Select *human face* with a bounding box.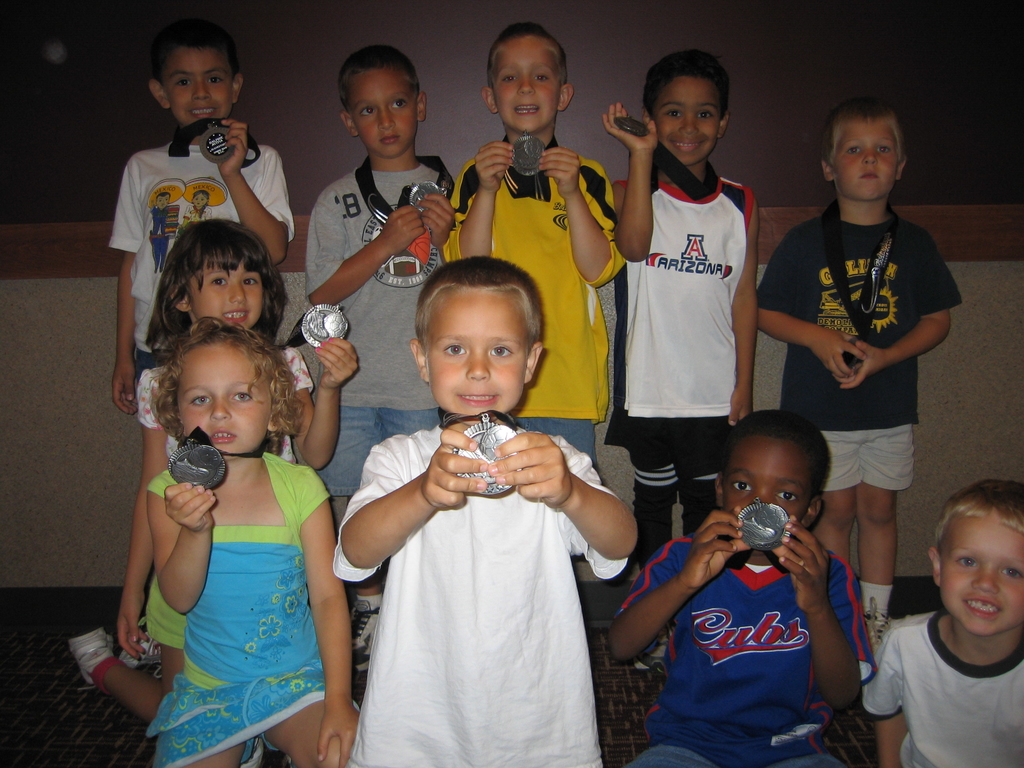
locate(178, 351, 275, 458).
